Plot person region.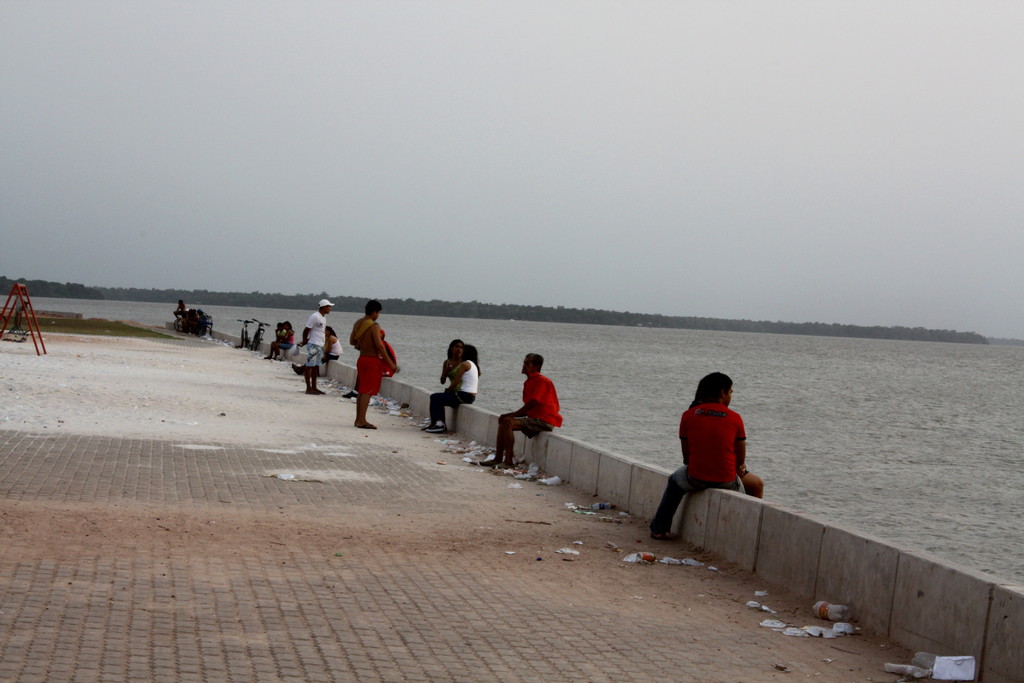
Plotted at [x1=422, y1=339, x2=463, y2=434].
